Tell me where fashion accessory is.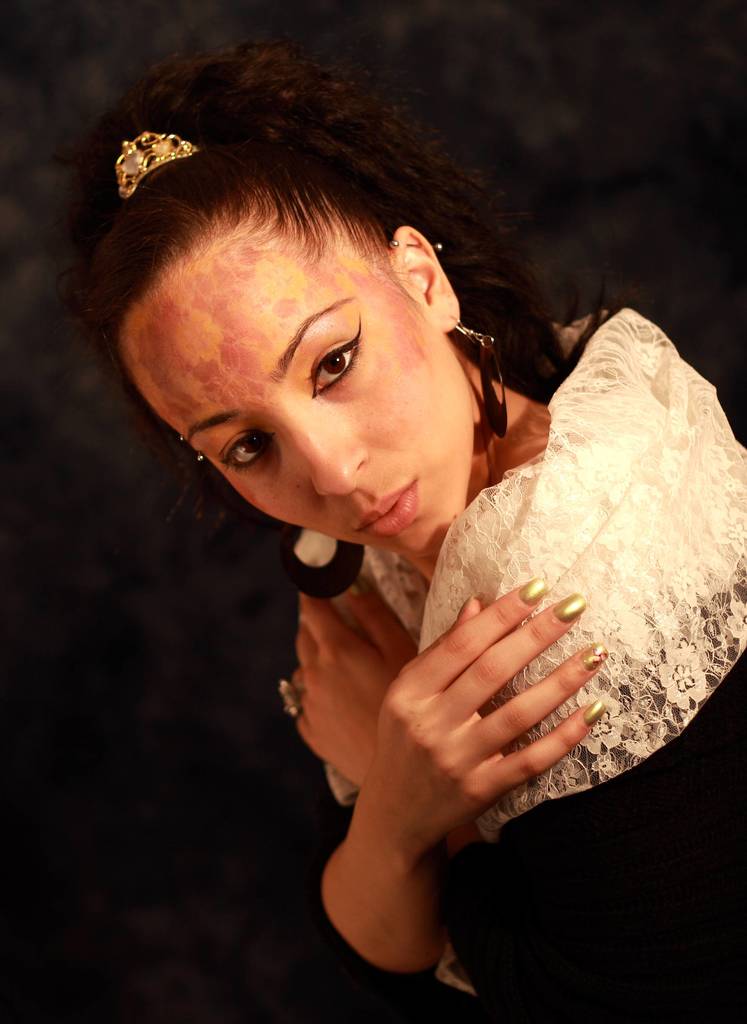
fashion accessory is at bbox=(389, 242, 443, 249).
